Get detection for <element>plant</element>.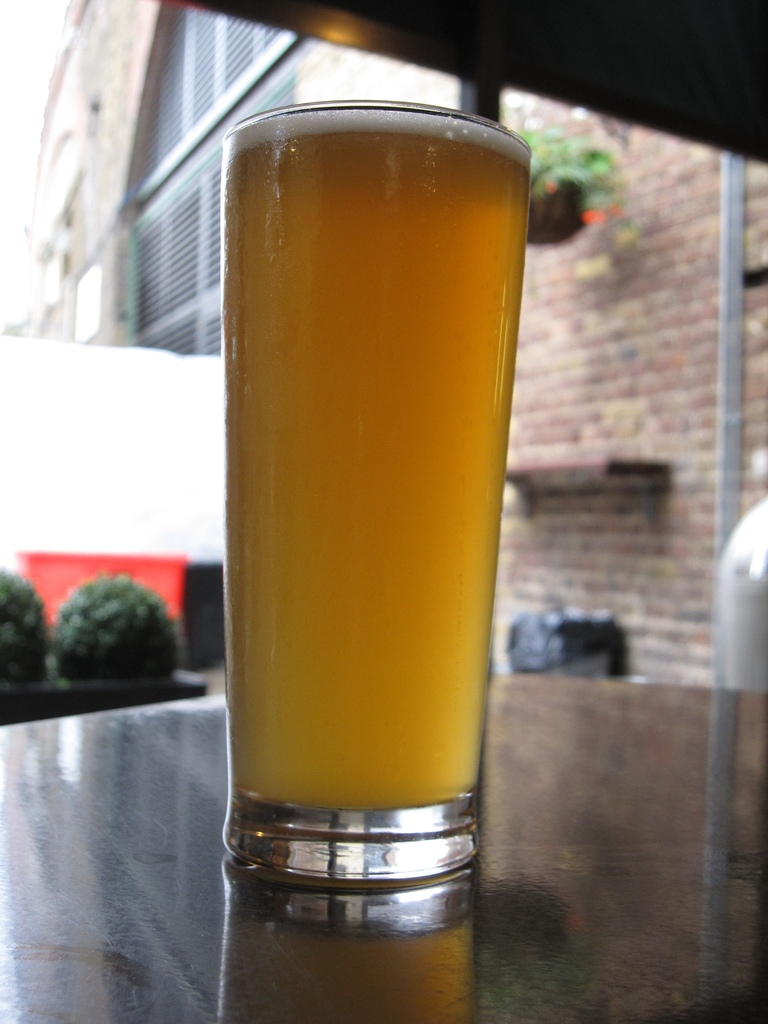
Detection: bbox=(0, 560, 56, 686).
